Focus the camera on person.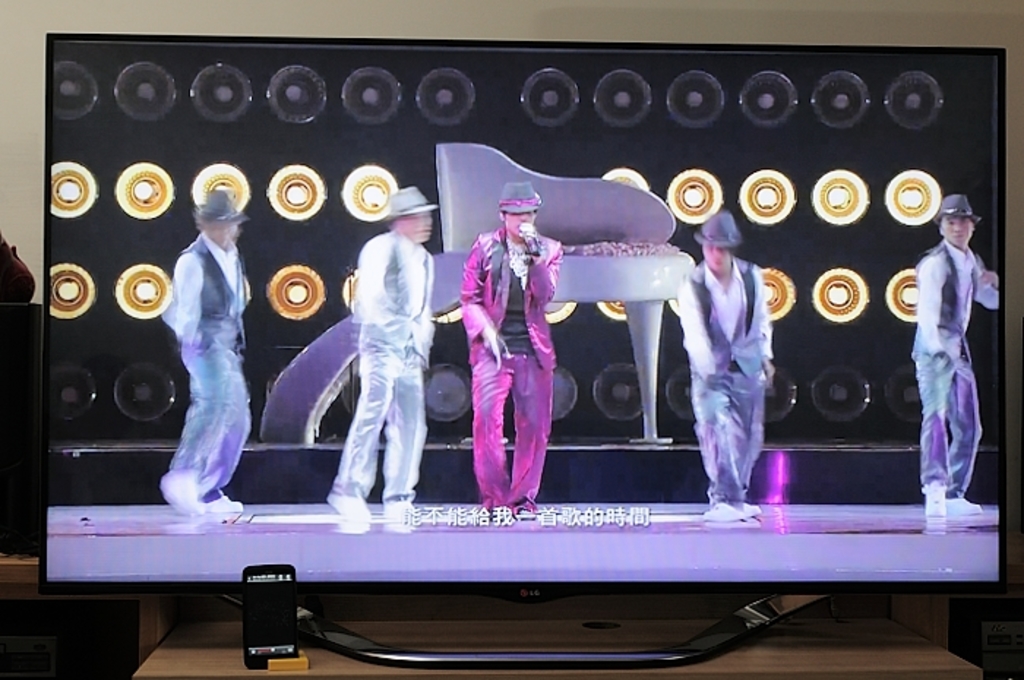
Focus region: [334, 181, 437, 518].
